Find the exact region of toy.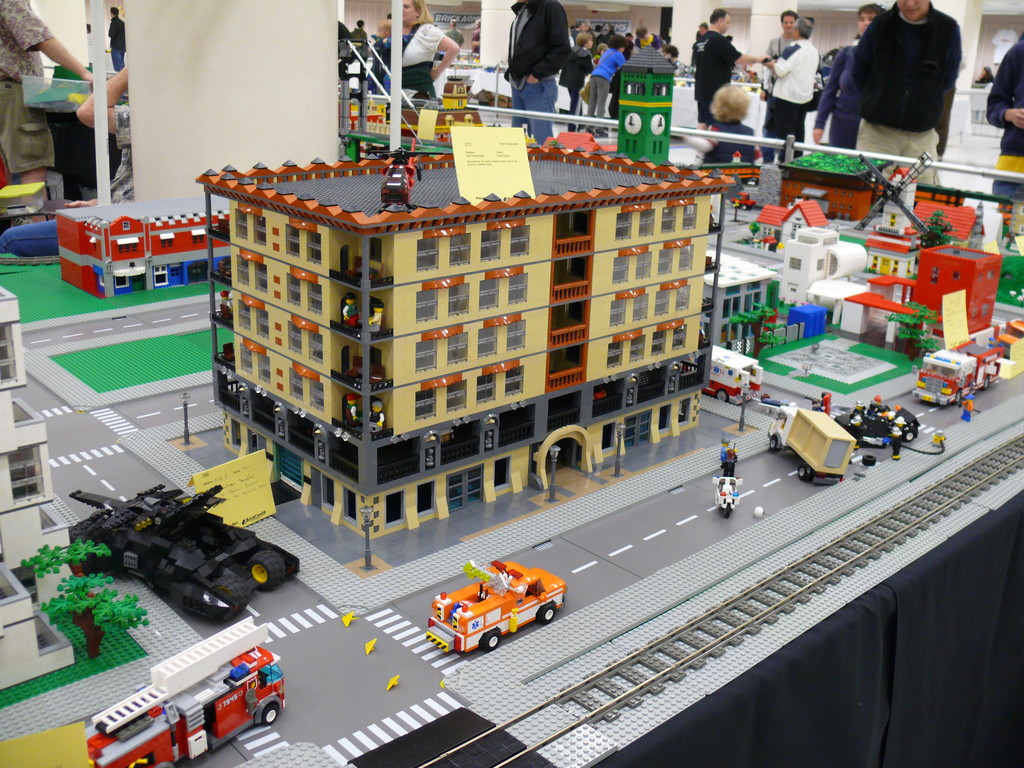
Exact region: 422:558:561:656.
